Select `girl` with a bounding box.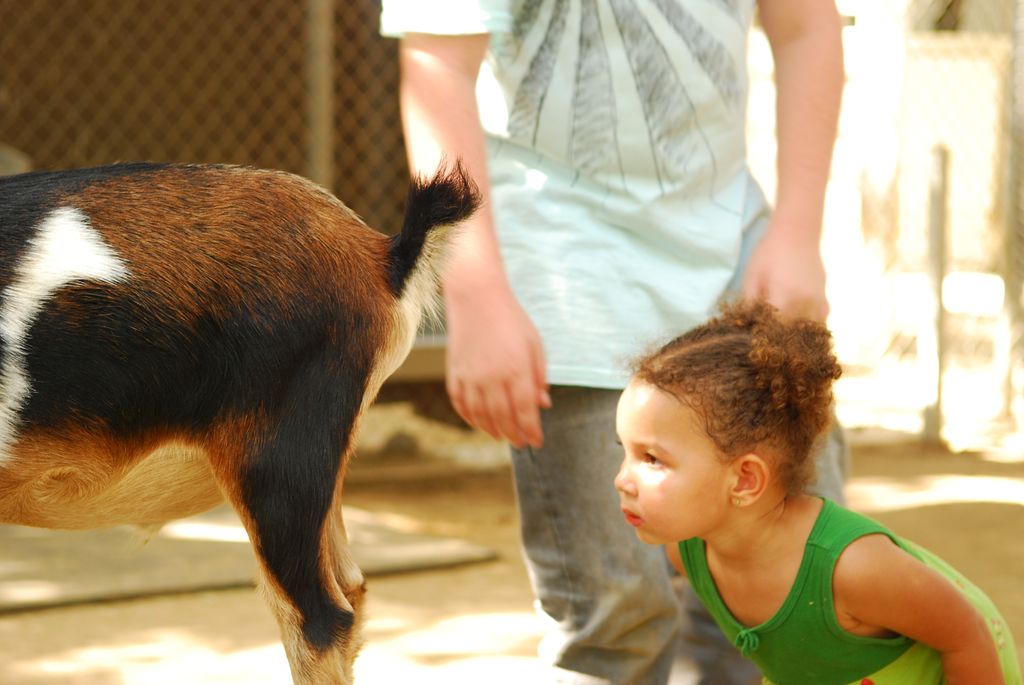
bbox=[611, 297, 1021, 684].
